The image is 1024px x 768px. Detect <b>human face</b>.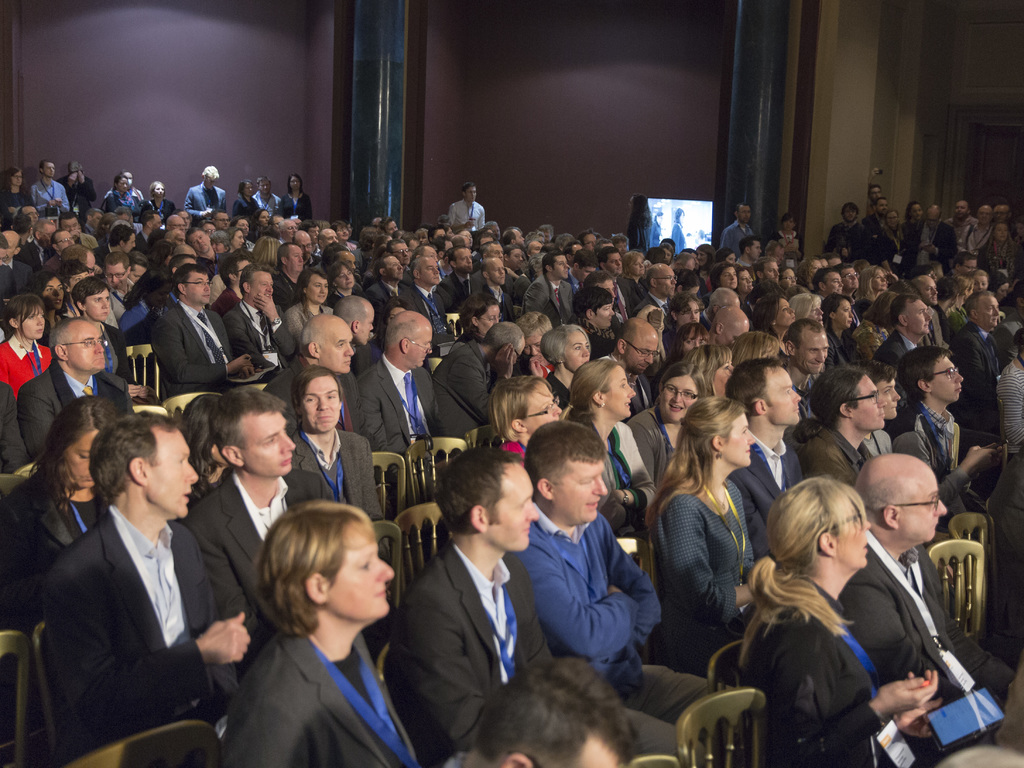
Detection: (left=524, top=380, right=563, bottom=433).
